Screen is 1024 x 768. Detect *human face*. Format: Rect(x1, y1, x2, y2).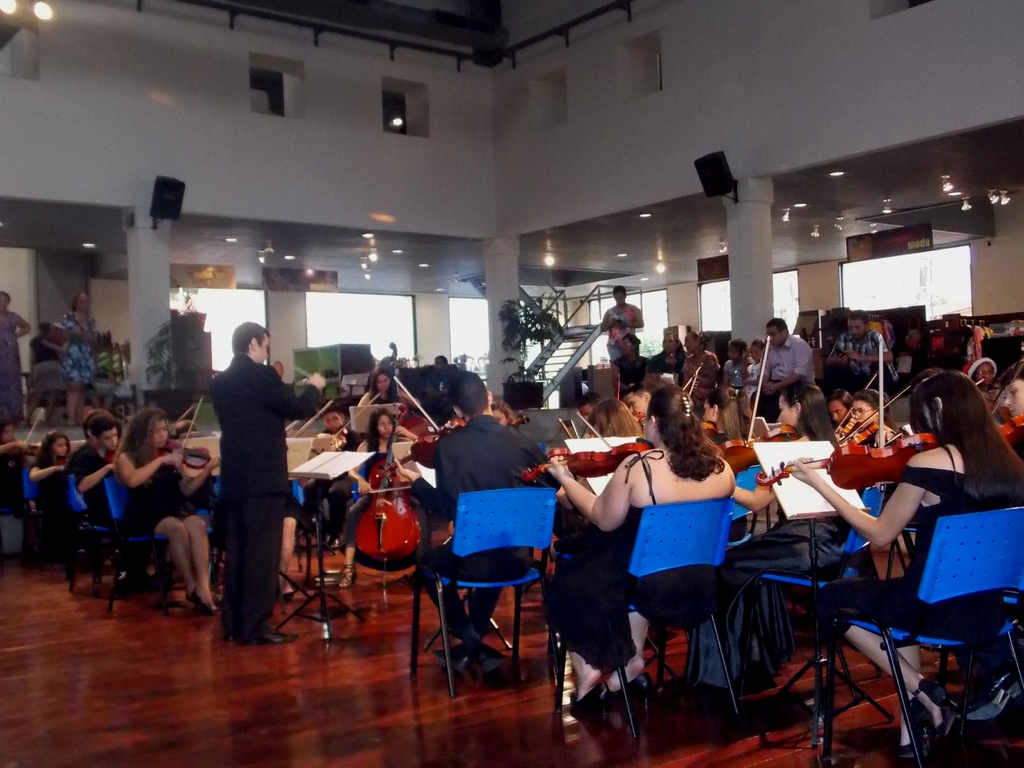
Rect(1005, 385, 1023, 422).
